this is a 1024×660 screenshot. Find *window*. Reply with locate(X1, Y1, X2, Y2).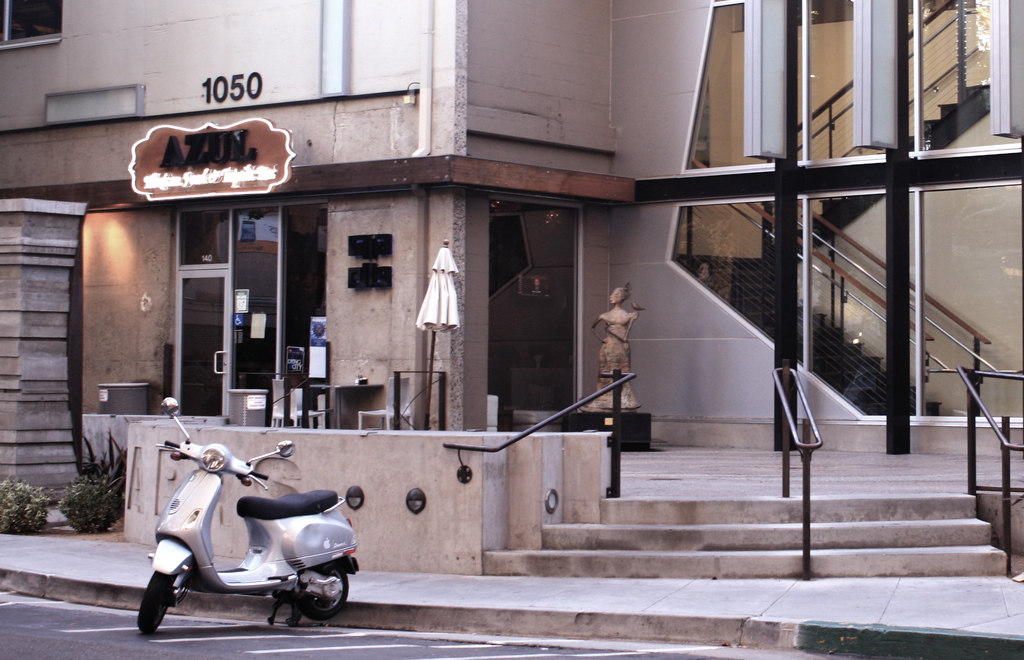
locate(667, 186, 1023, 429).
